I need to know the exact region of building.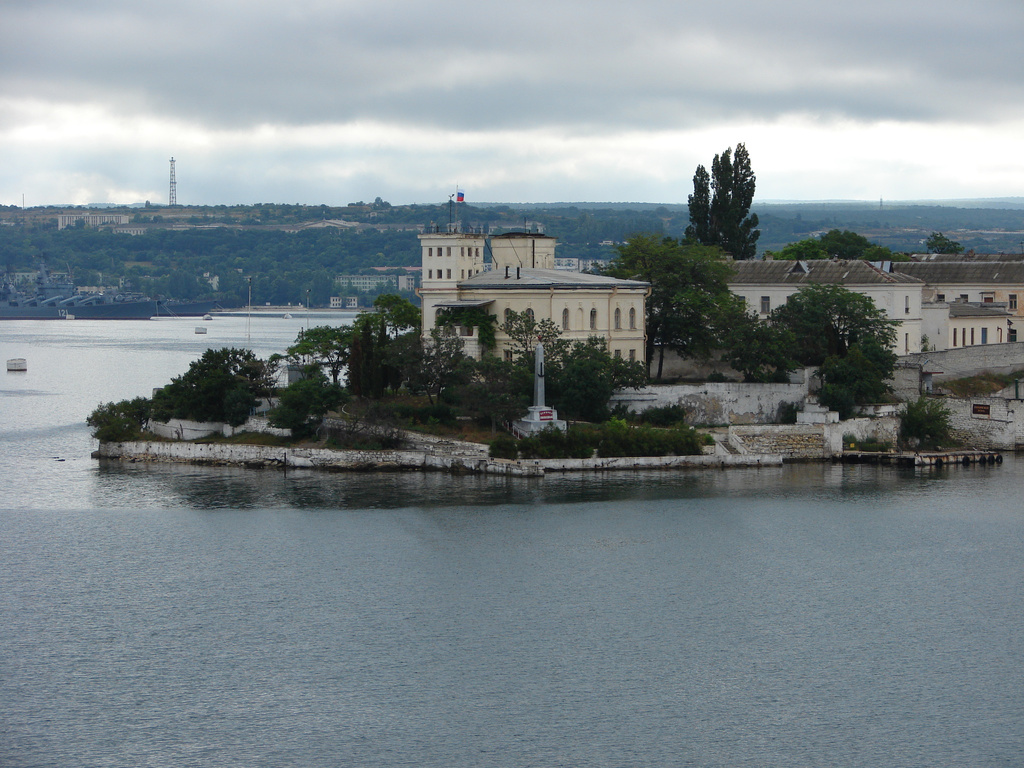
Region: (left=418, top=233, right=653, bottom=388).
